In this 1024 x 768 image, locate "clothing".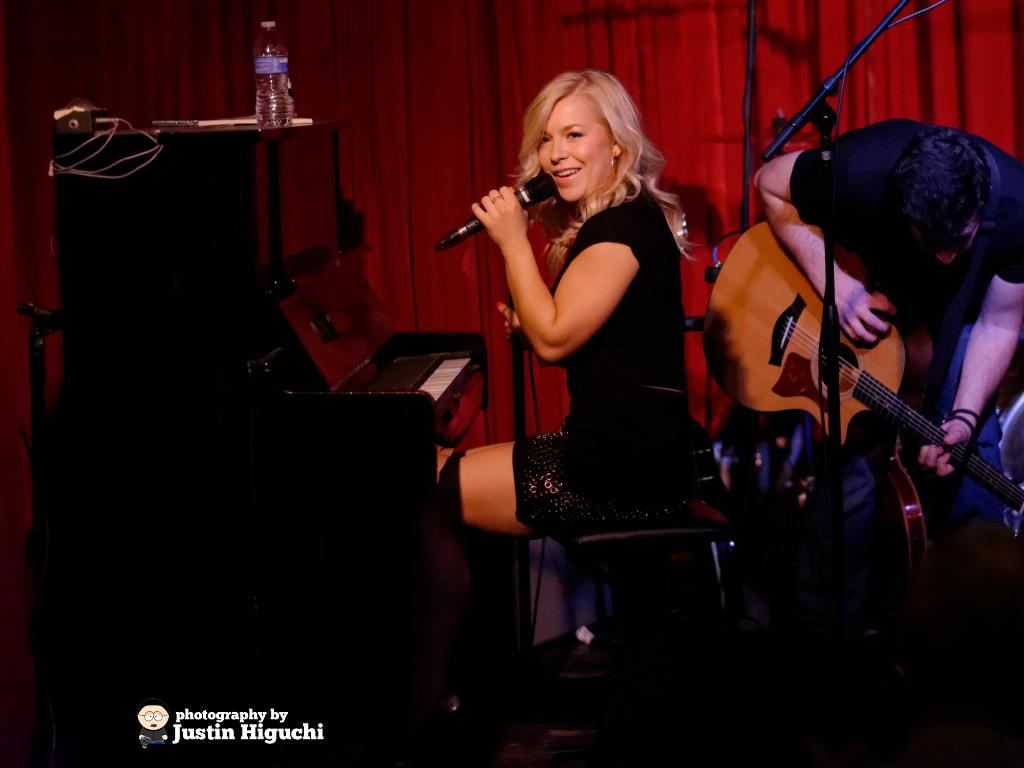
Bounding box: 788,127,1023,319.
